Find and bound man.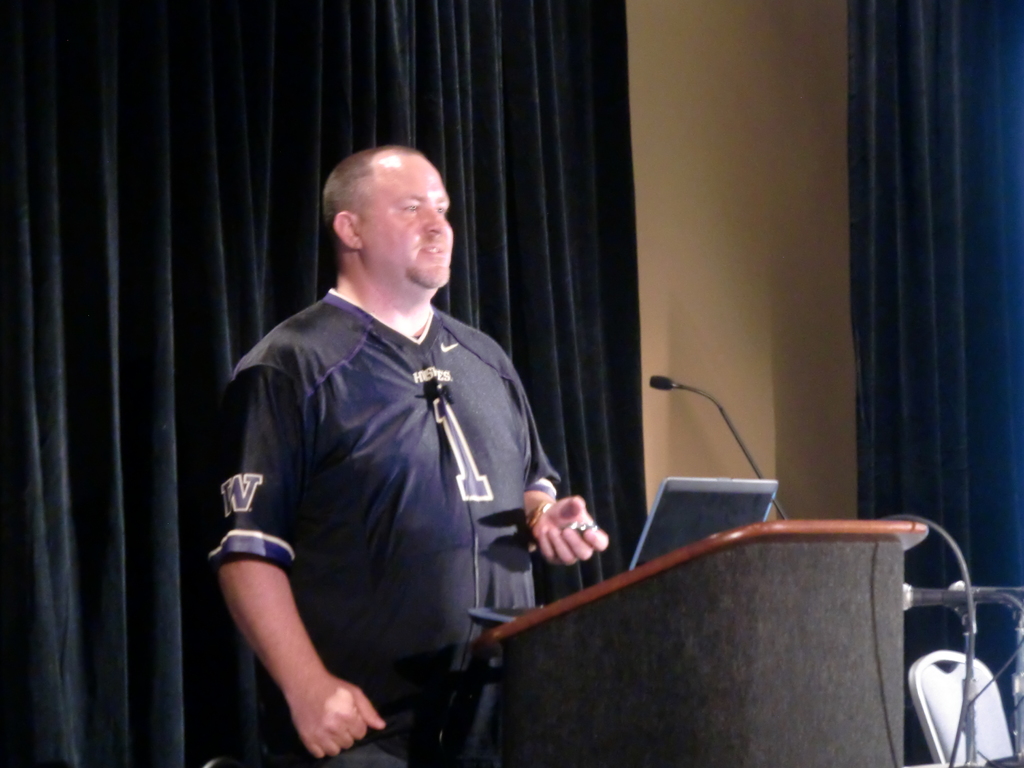
Bound: rect(205, 131, 580, 758).
